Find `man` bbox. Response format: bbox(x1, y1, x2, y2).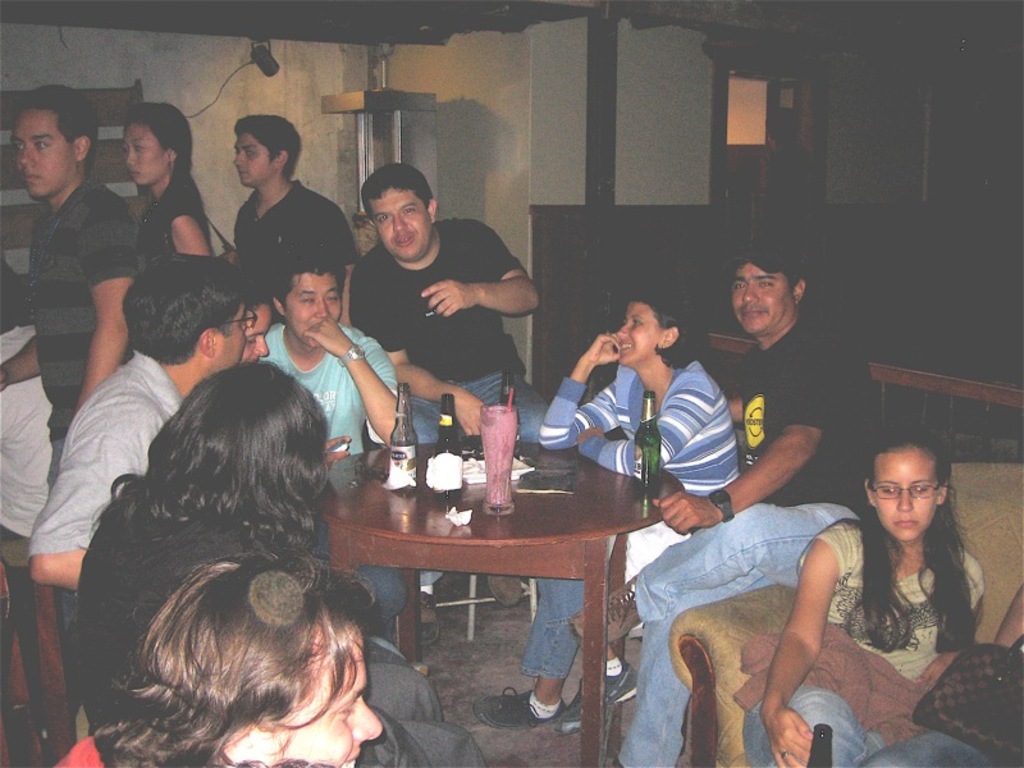
bbox(193, 120, 349, 308).
